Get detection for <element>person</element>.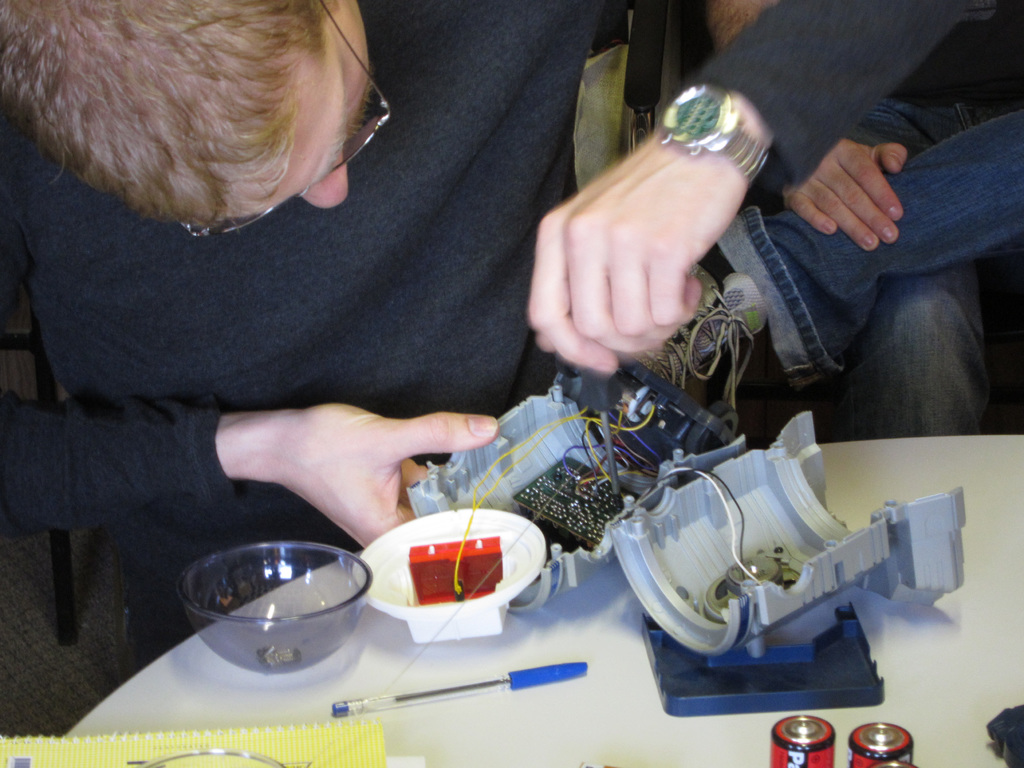
Detection: [0, 0, 1004, 557].
